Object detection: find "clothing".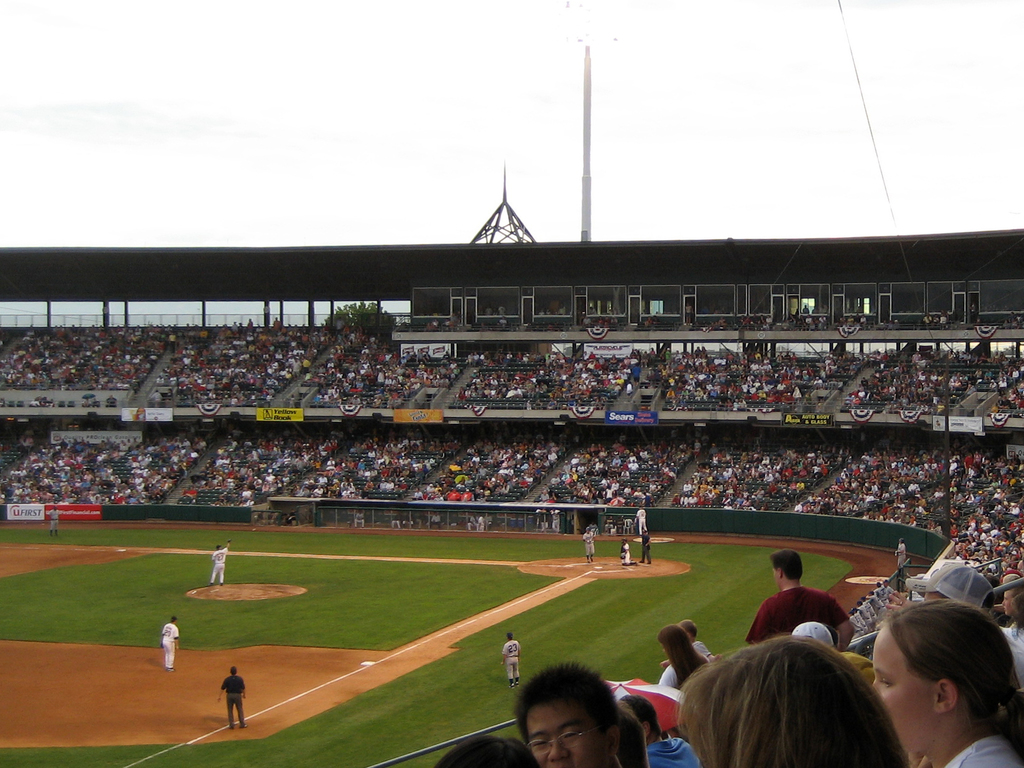
select_region(942, 732, 1023, 767).
